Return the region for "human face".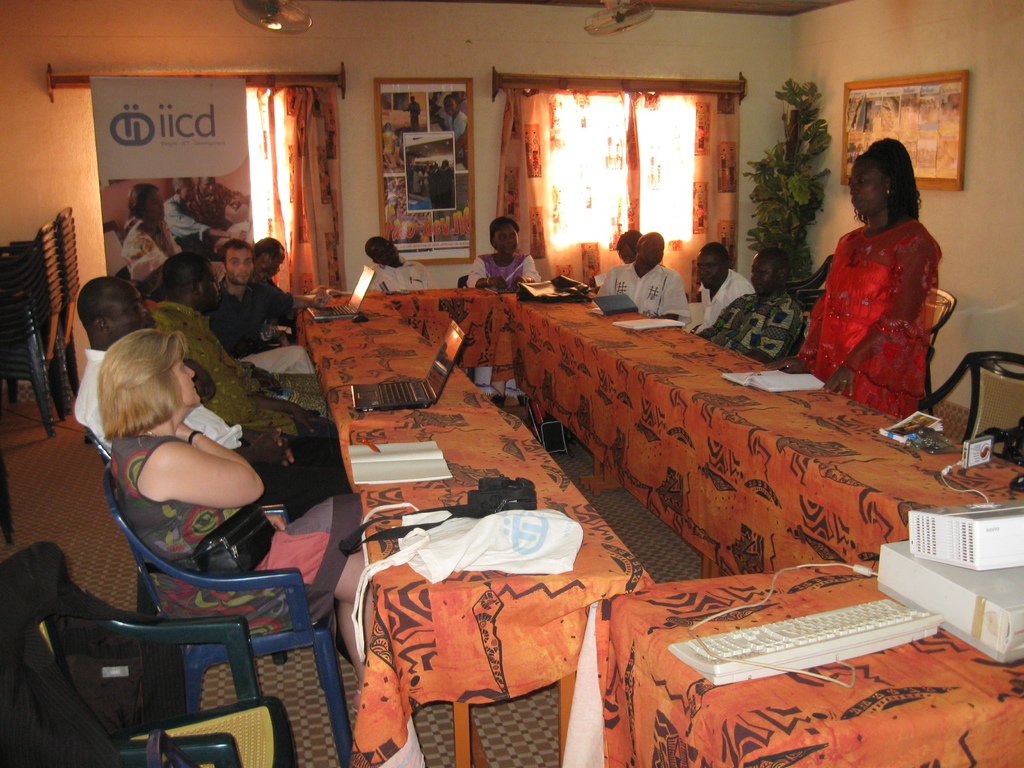
detection(173, 355, 200, 410).
